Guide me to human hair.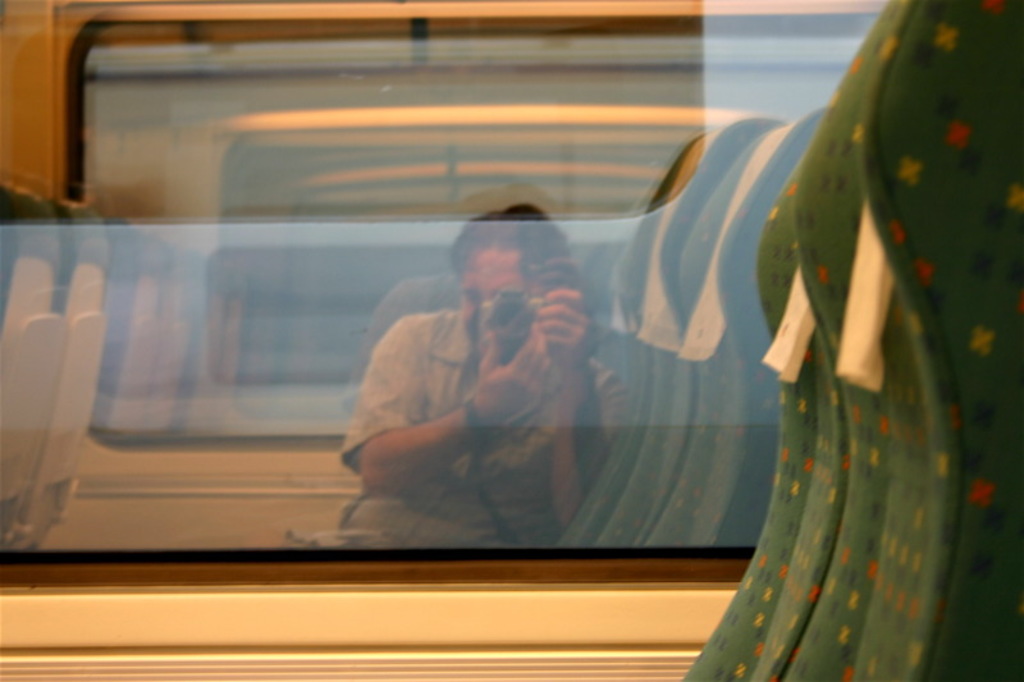
Guidance: bbox=(436, 201, 577, 297).
